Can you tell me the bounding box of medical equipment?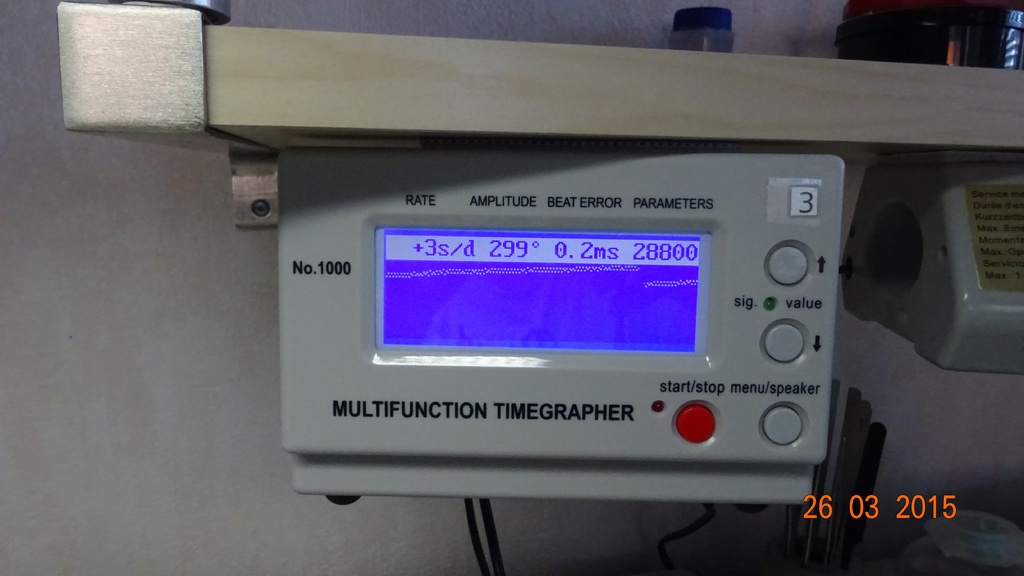
(x1=271, y1=144, x2=832, y2=575).
